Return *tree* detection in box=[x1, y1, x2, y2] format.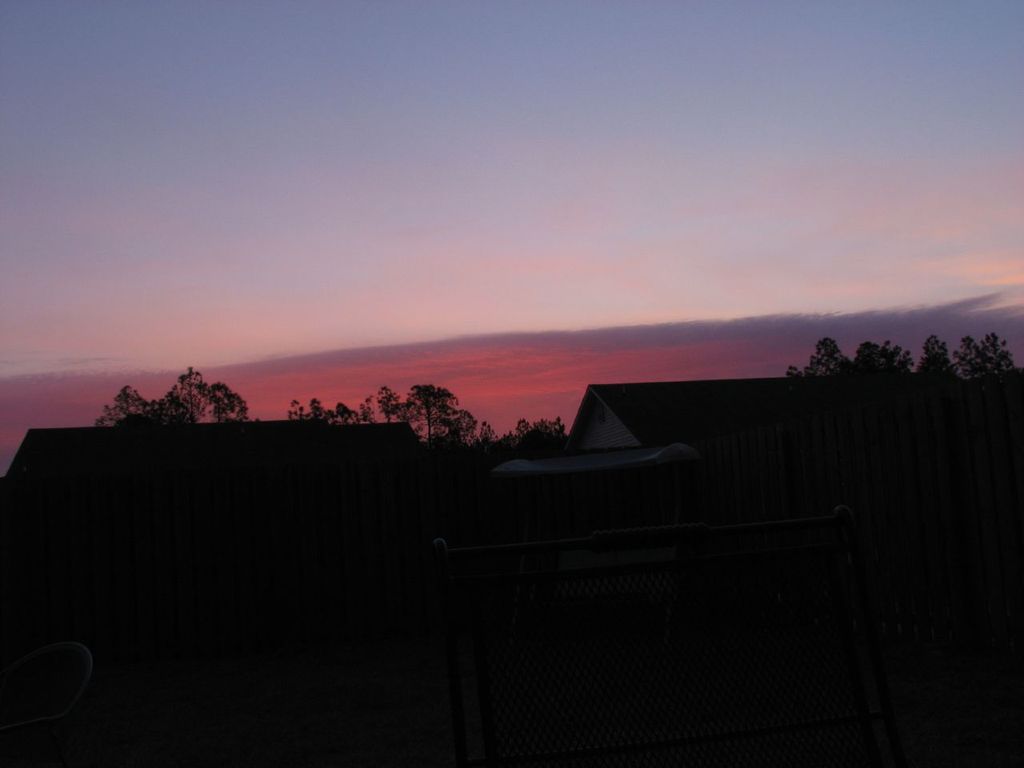
box=[953, 329, 1021, 398].
